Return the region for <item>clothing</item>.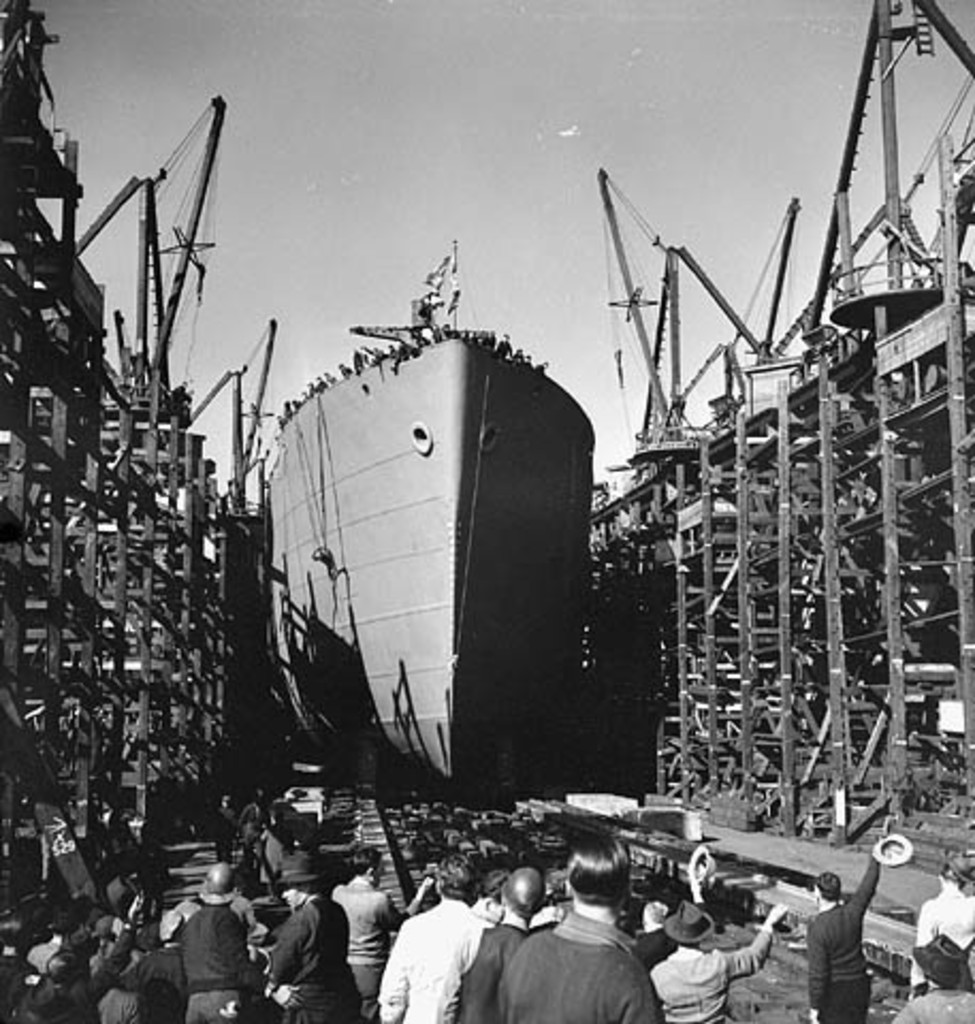
<box>341,879,390,1015</box>.
